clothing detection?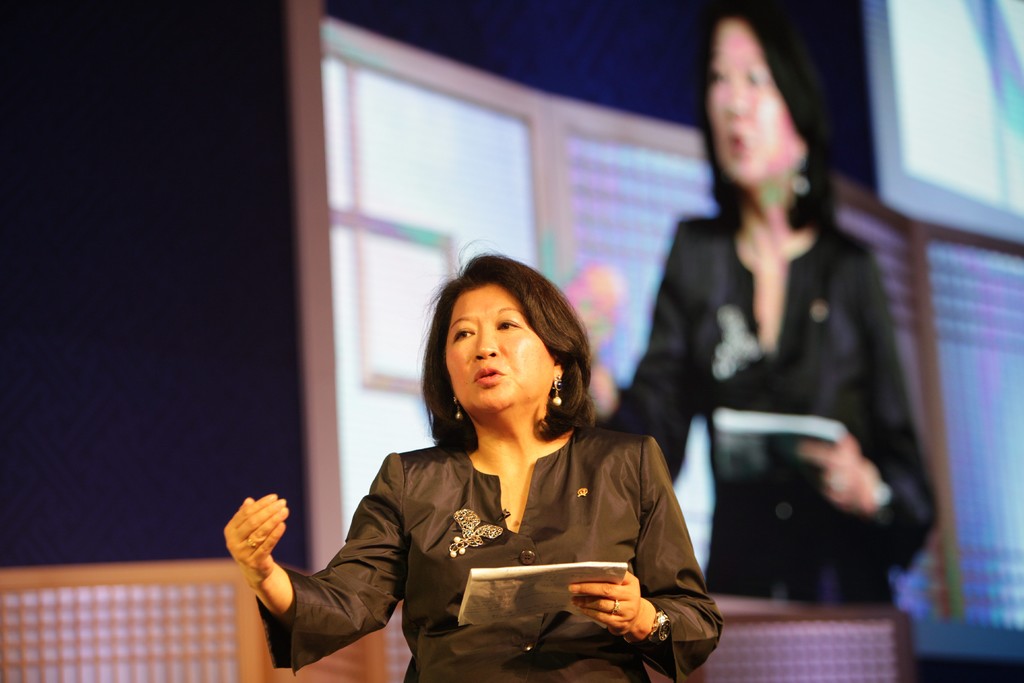
crop(643, 120, 928, 598)
